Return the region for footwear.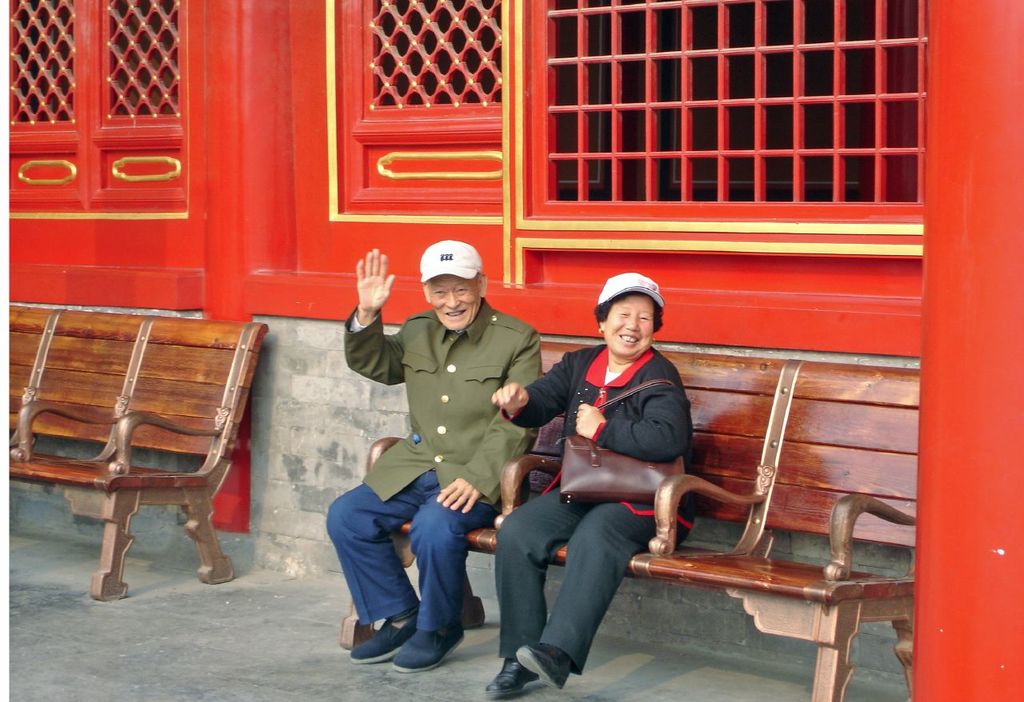
detection(394, 616, 466, 669).
